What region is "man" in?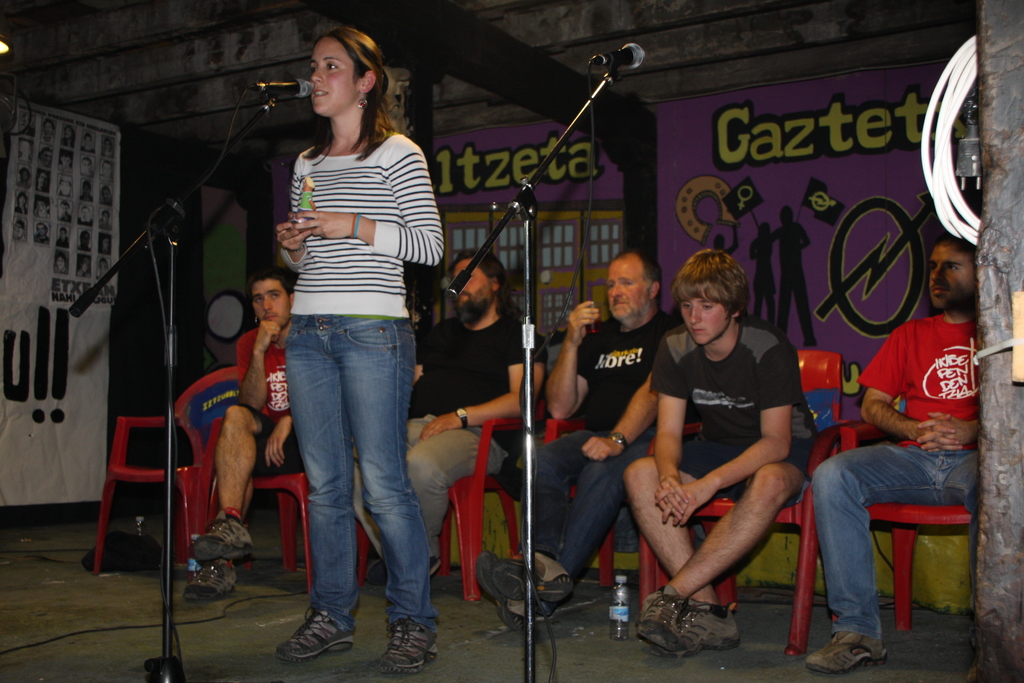
<bbox>55, 226, 74, 250</bbox>.
